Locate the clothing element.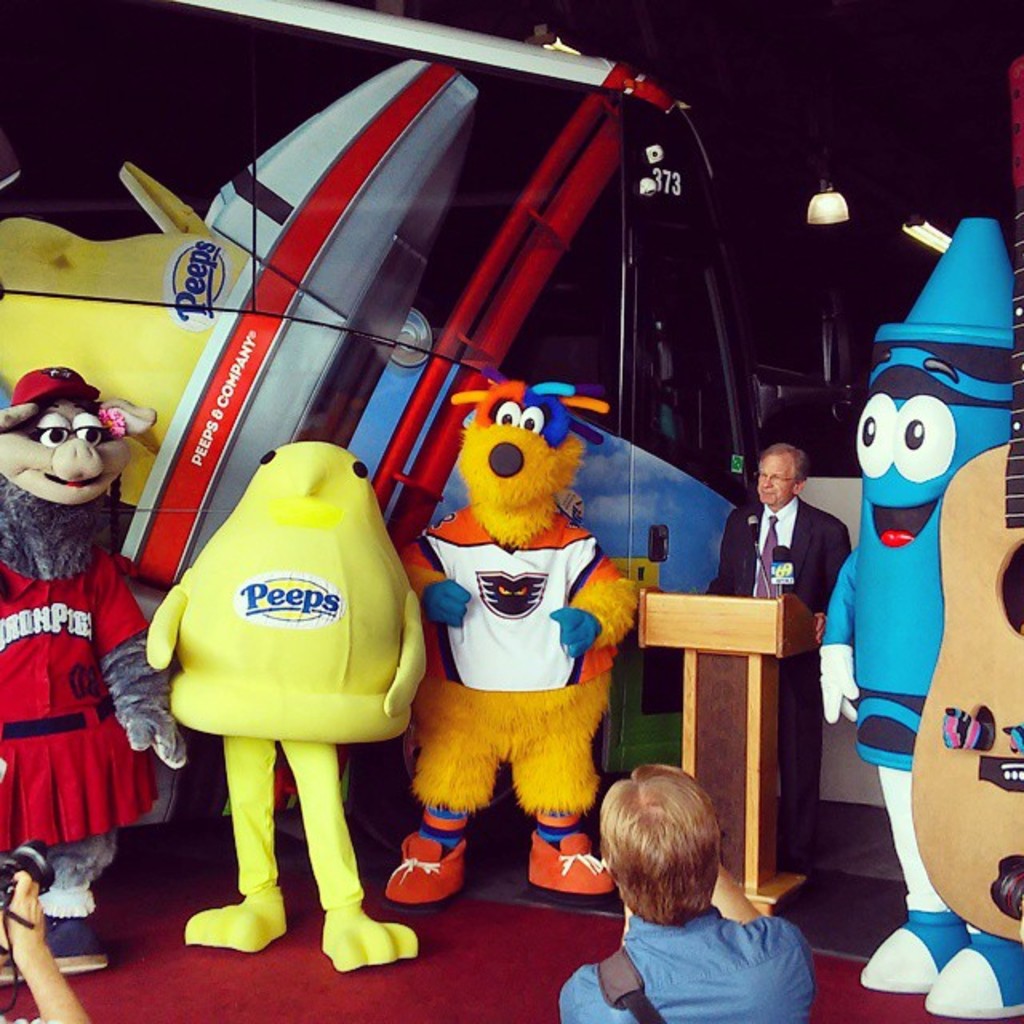
Element bbox: 555, 910, 822, 1022.
